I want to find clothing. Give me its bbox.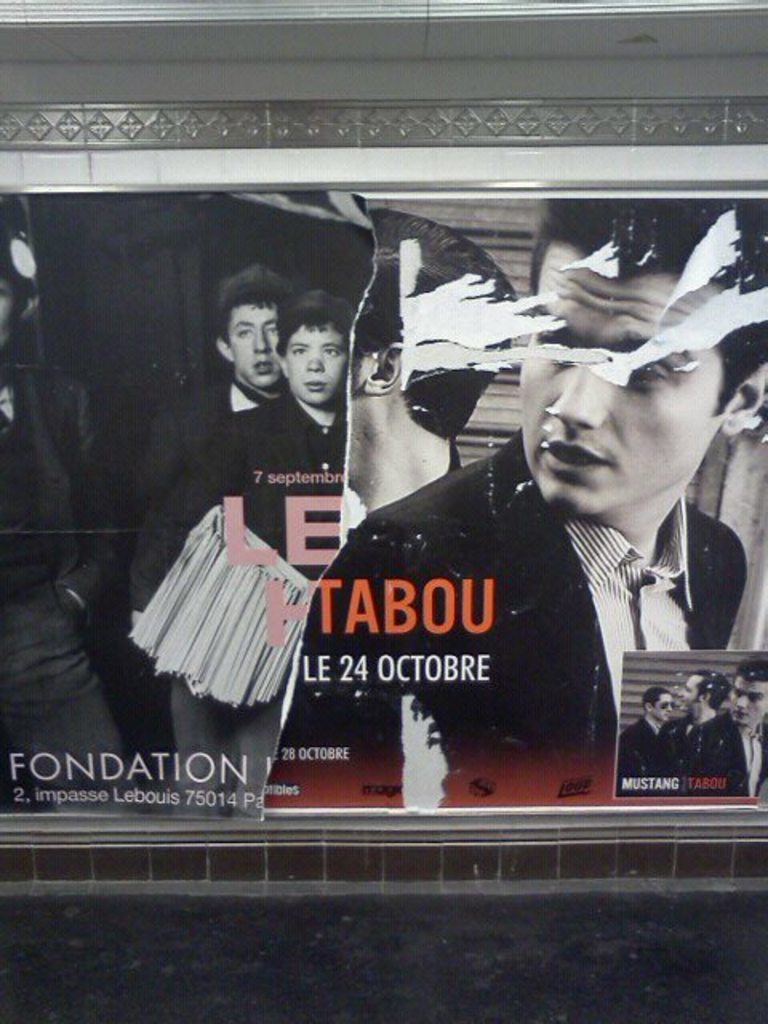
125 394 341 808.
